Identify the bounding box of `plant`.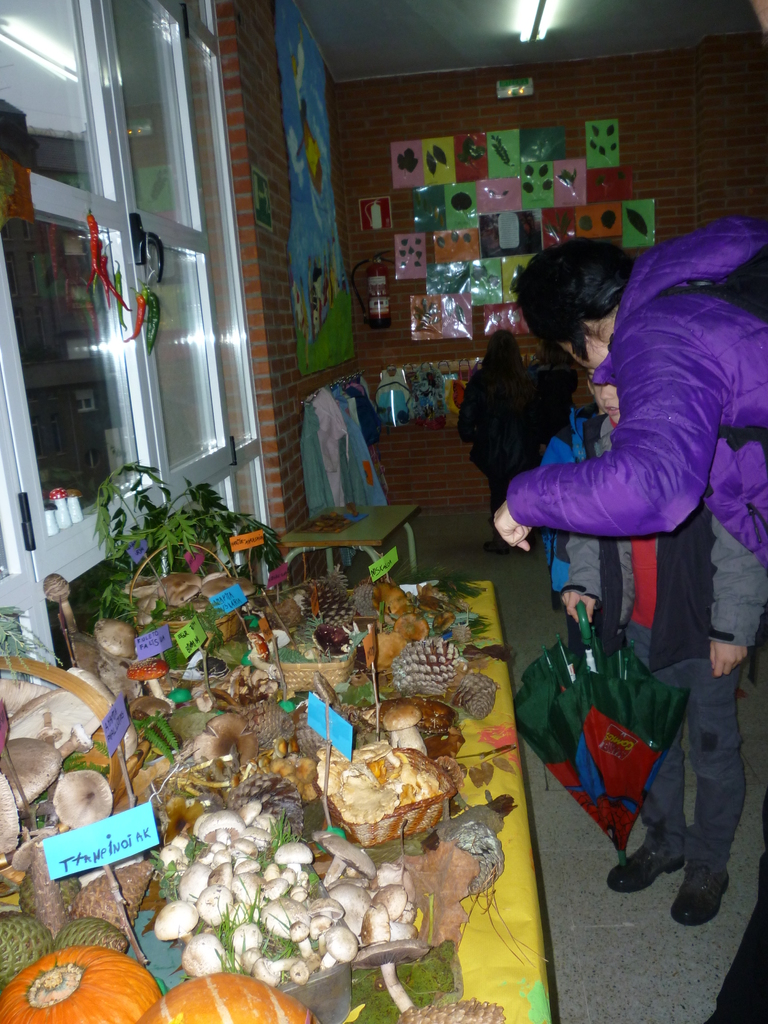
(left=0, top=601, right=67, bottom=682).
